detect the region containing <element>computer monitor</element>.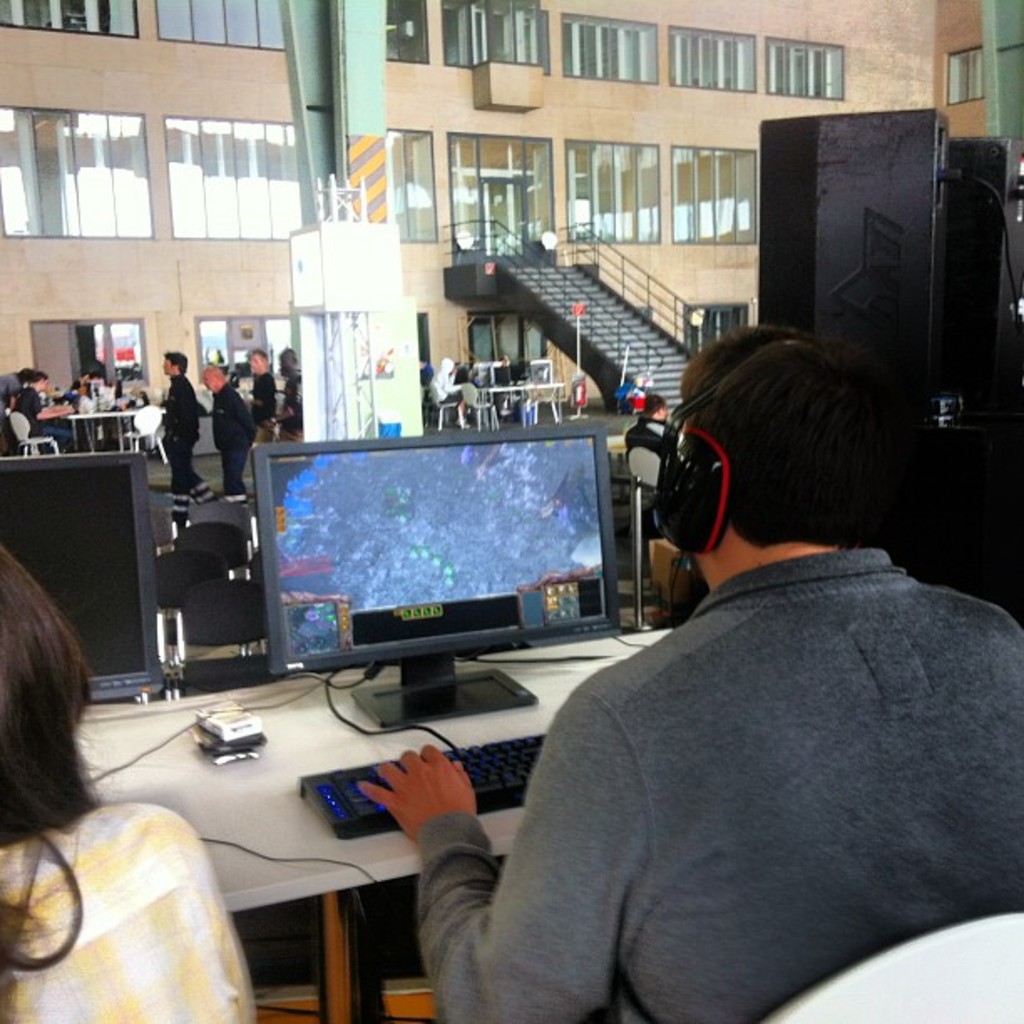
bbox=[0, 432, 179, 701].
